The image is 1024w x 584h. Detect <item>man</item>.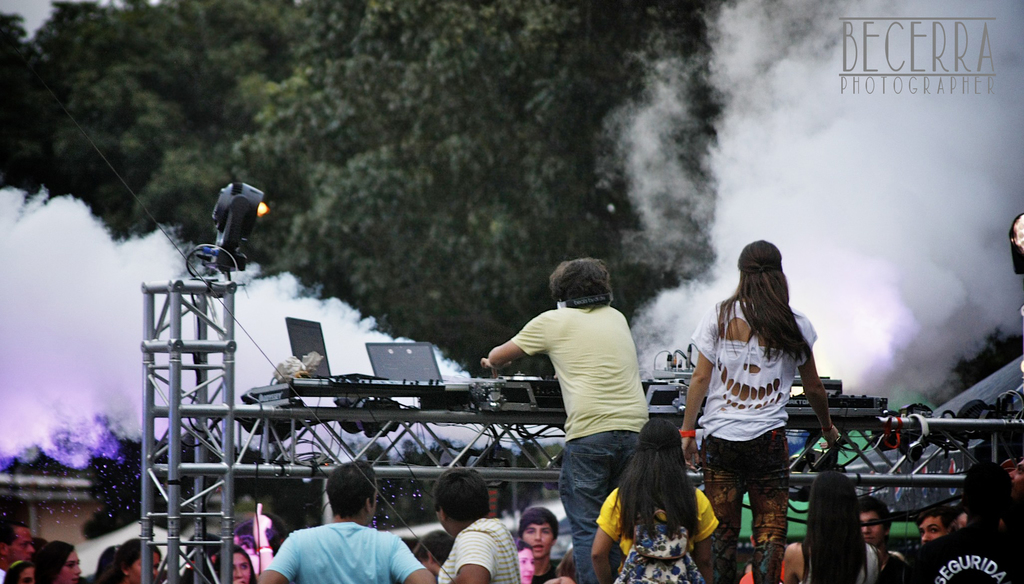
Detection: region(437, 471, 522, 583).
